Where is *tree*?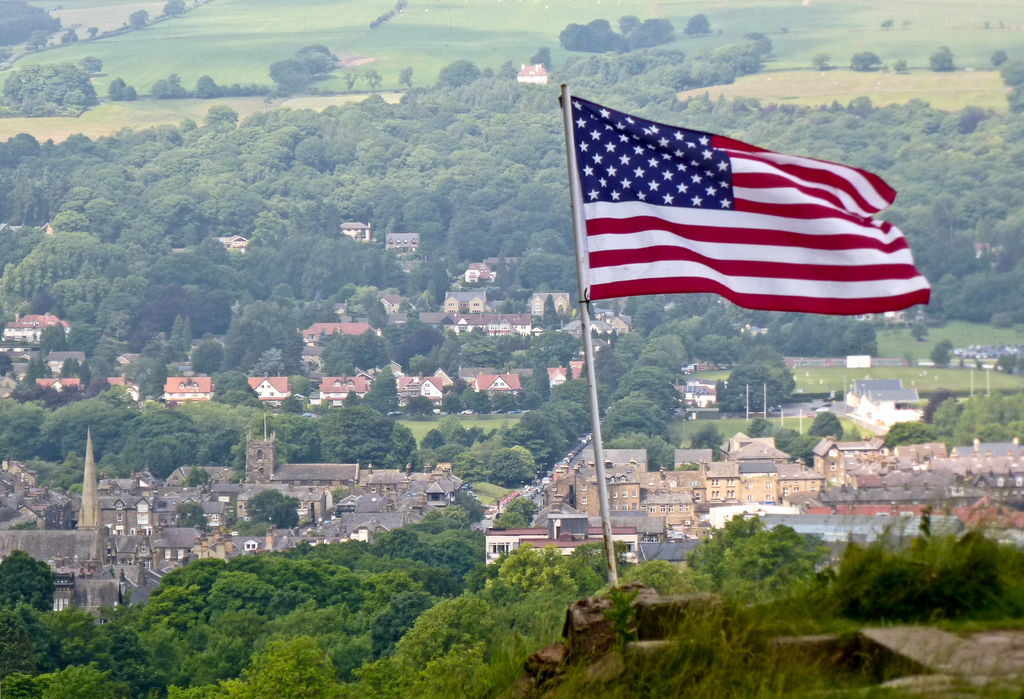
[245,489,301,529].
